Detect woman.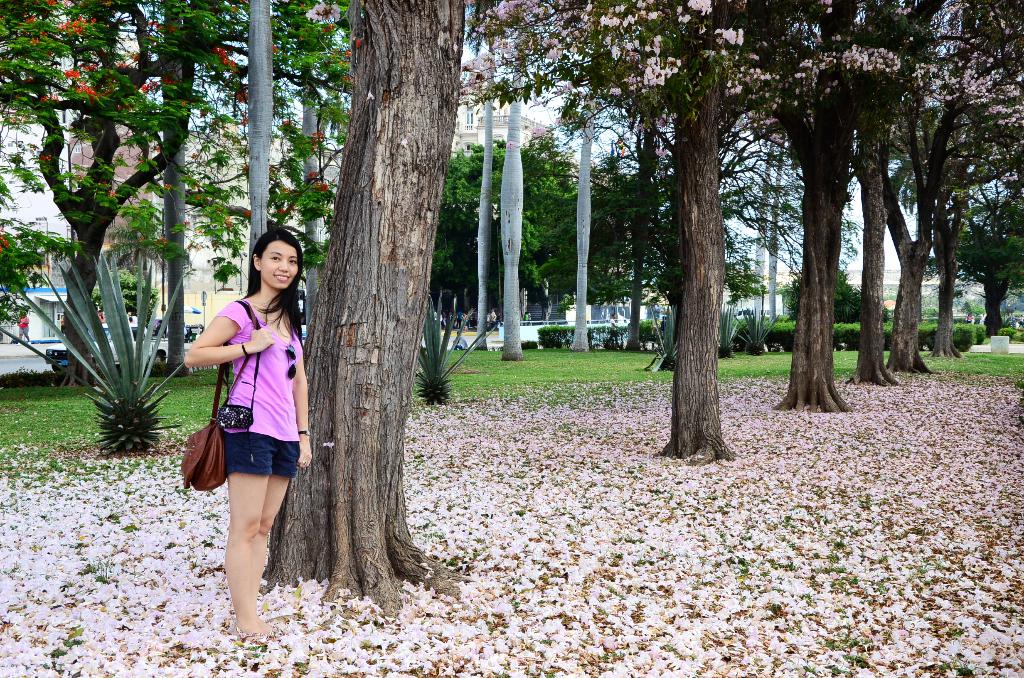
Detected at rect(176, 219, 310, 638).
